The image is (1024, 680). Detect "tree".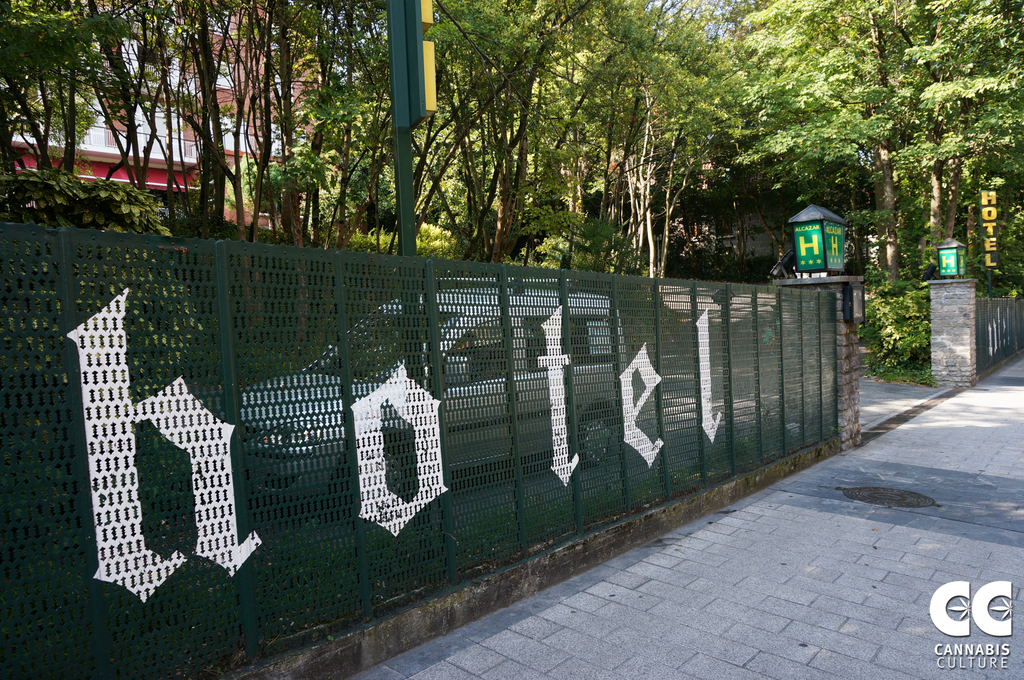
Detection: x1=0 y1=0 x2=134 y2=315.
